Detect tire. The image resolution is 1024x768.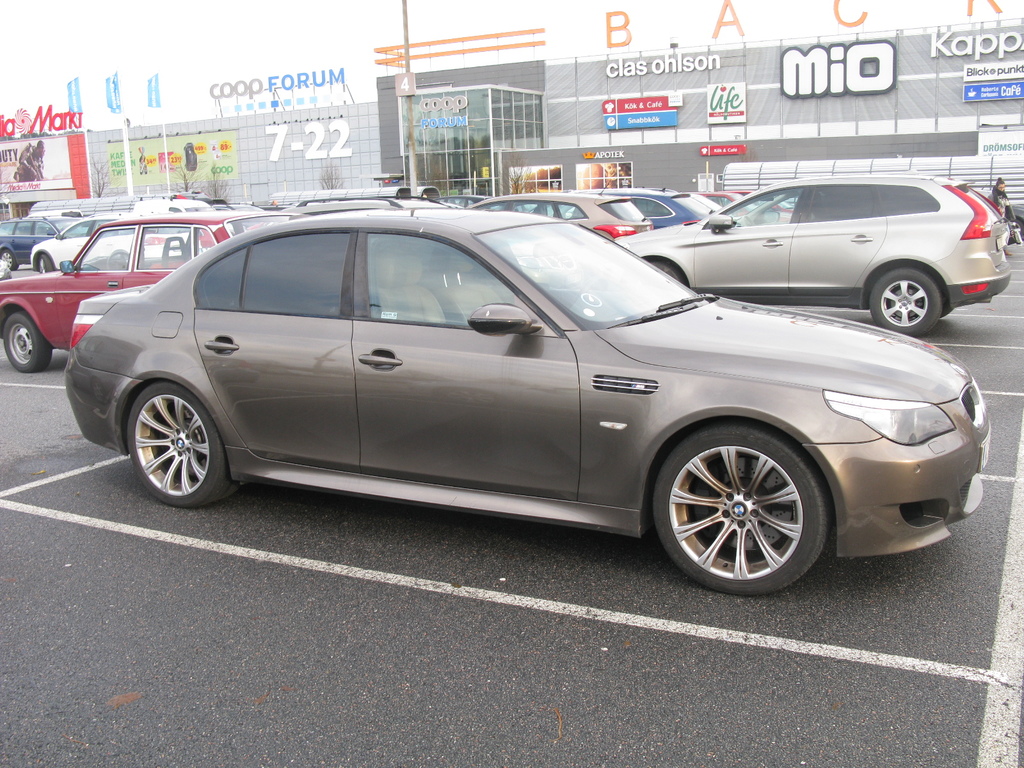
<box>4,311,52,373</box>.
